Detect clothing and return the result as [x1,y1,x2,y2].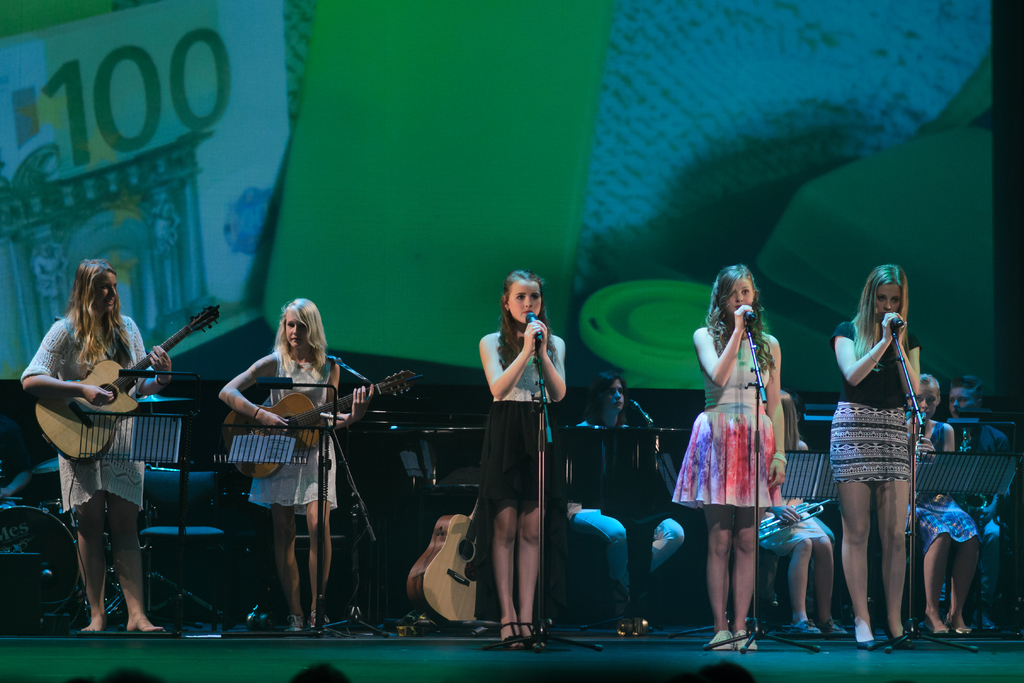
[913,415,990,550].
